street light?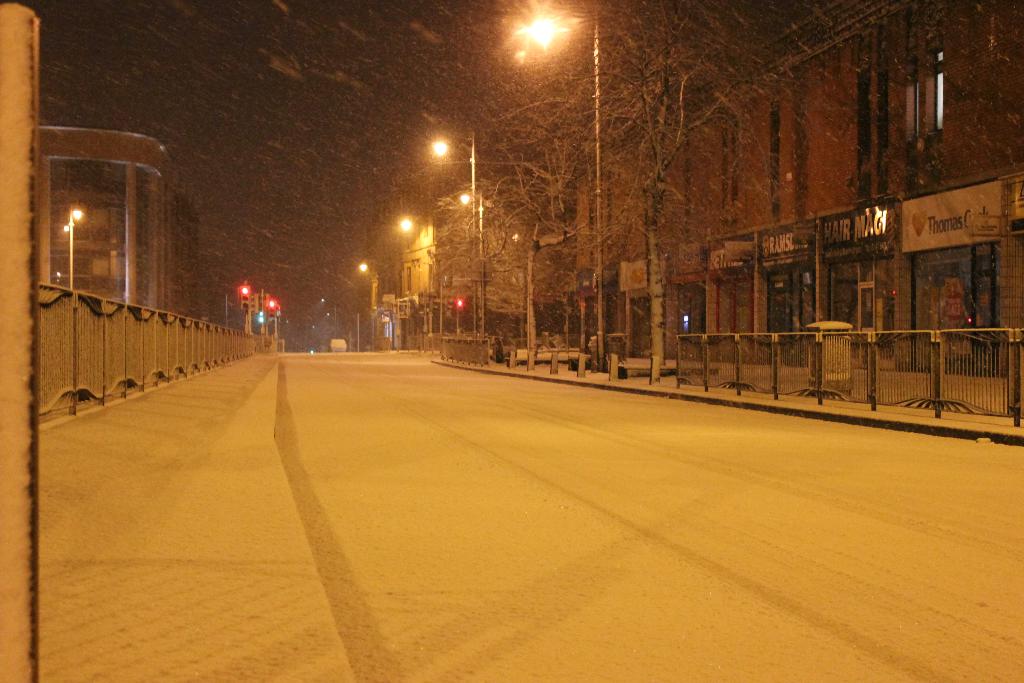
<bbox>518, 4, 605, 365</bbox>
